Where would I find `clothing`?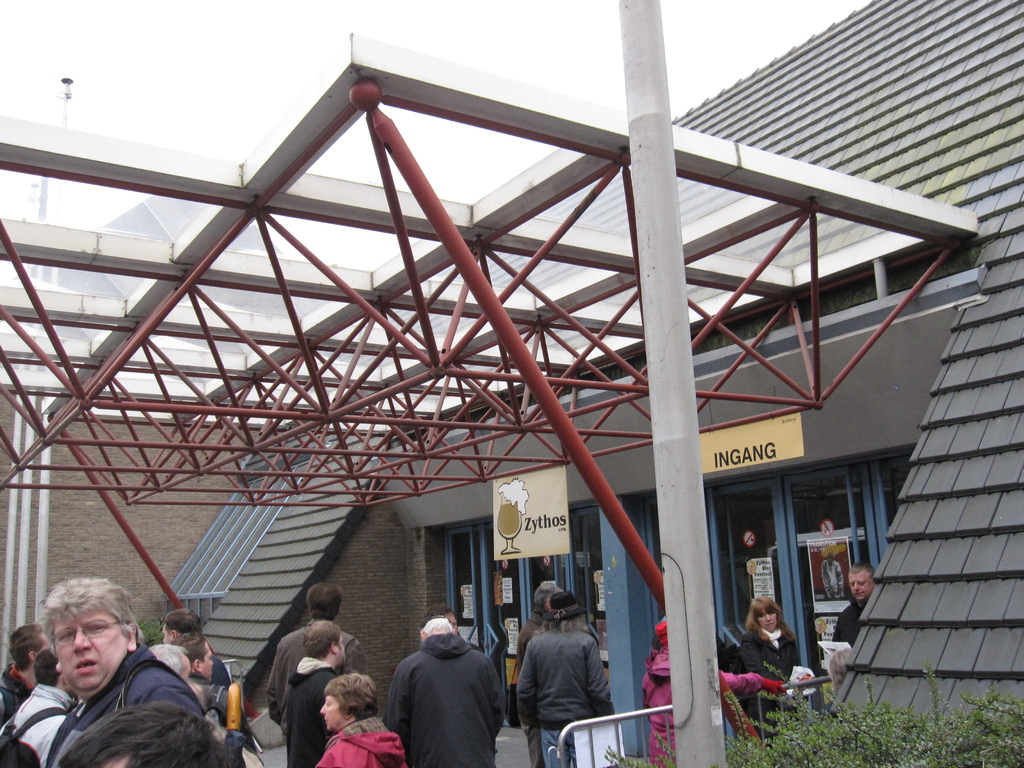
At {"left": 743, "top": 623, "right": 796, "bottom": 676}.
